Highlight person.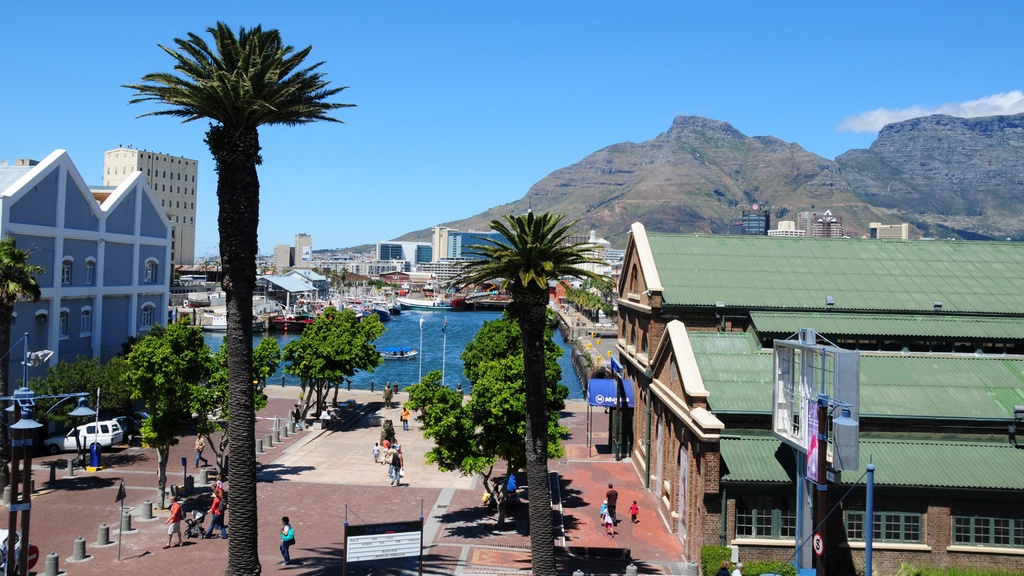
Highlighted region: BBox(604, 508, 615, 538).
